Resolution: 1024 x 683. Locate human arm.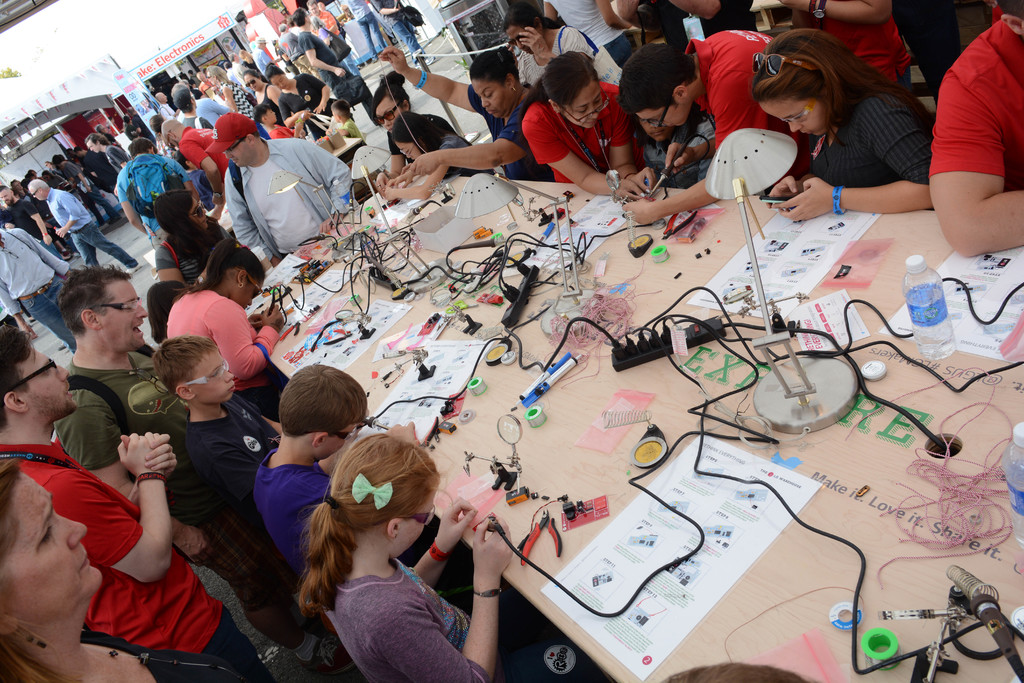
[410,493,485,587].
